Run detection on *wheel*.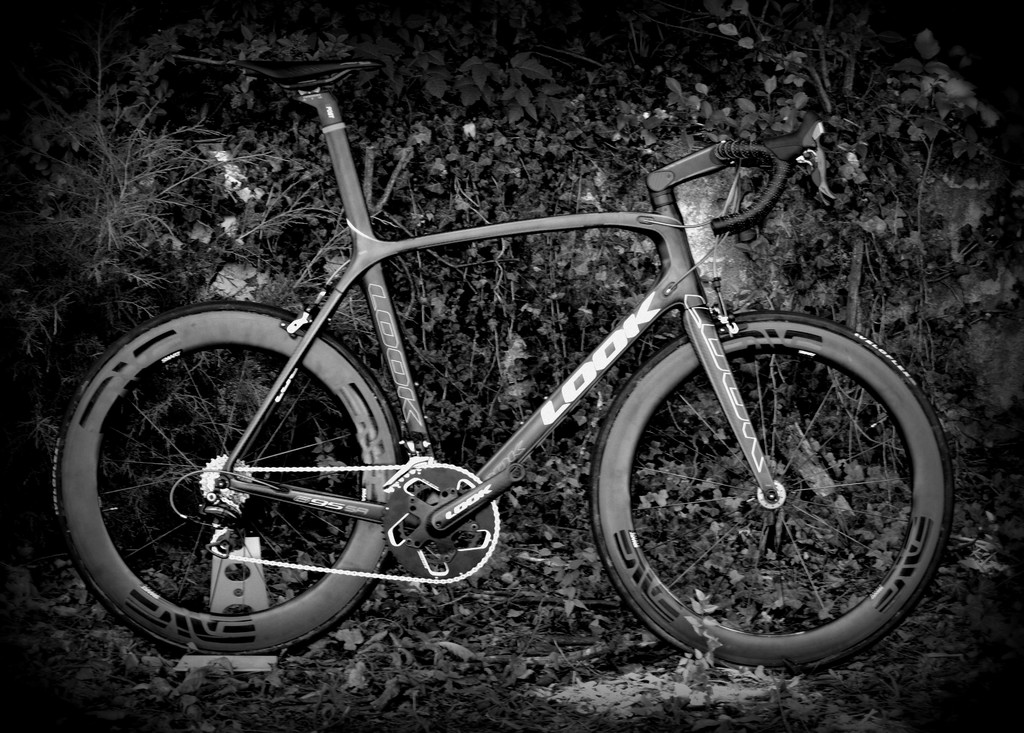
Result: BBox(385, 463, 502, 591).
